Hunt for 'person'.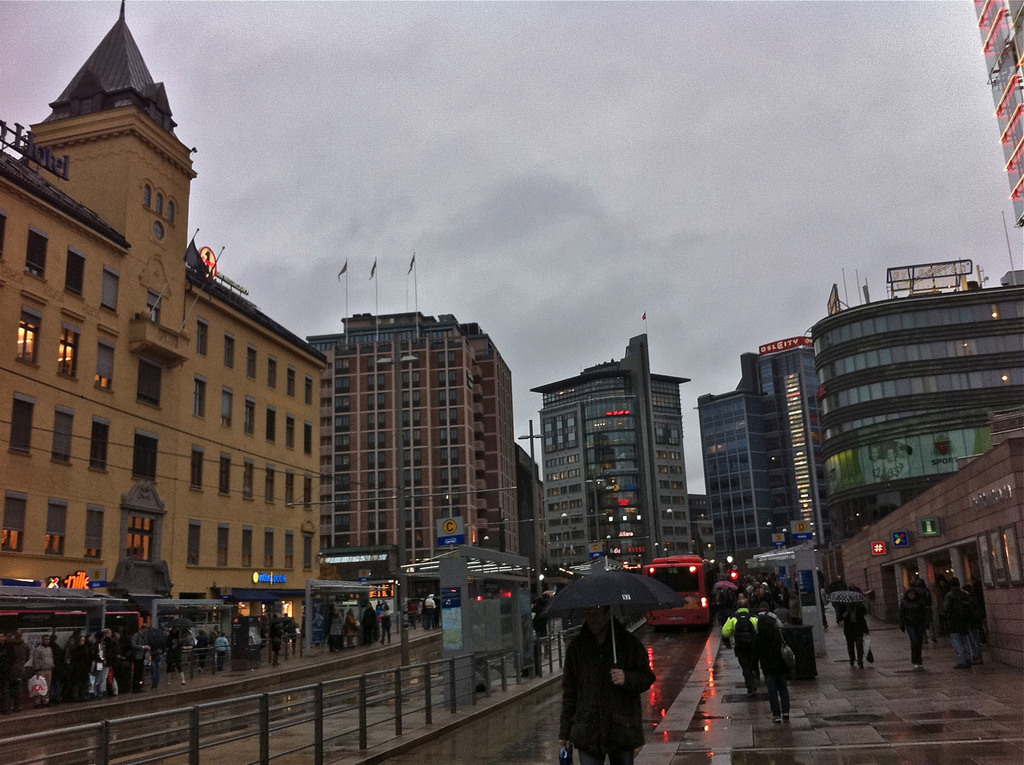
Hunted down at x1=897, y1=578, x2=931, y2=675.
